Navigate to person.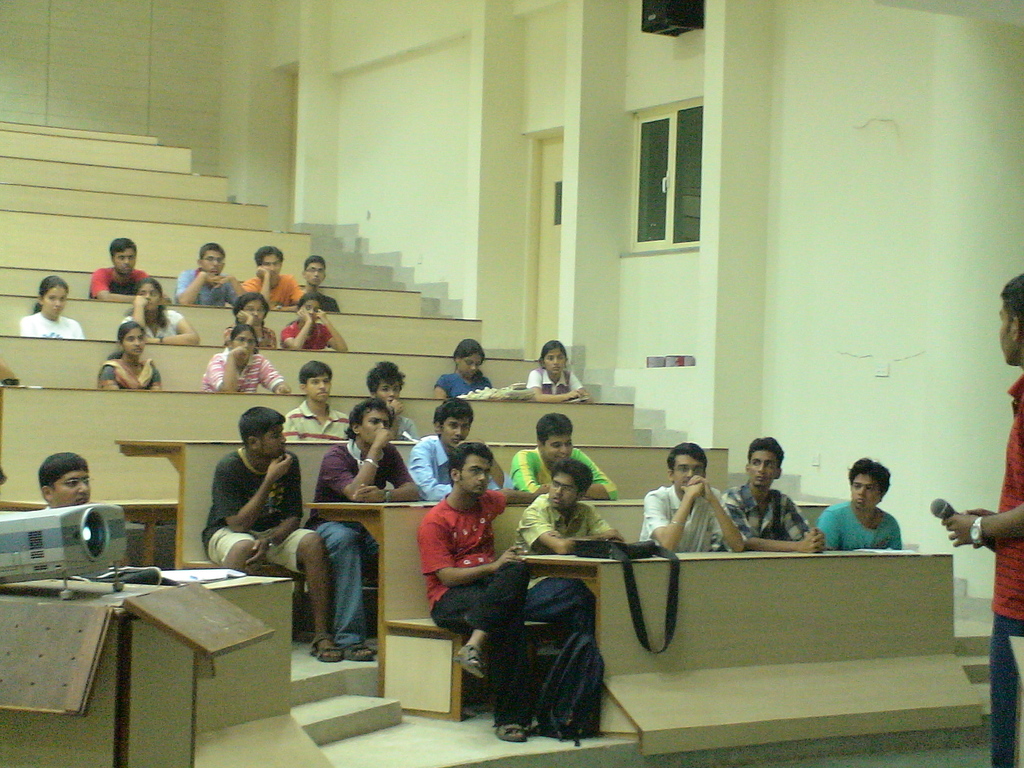
Navigation target: 199 401 343 668.
